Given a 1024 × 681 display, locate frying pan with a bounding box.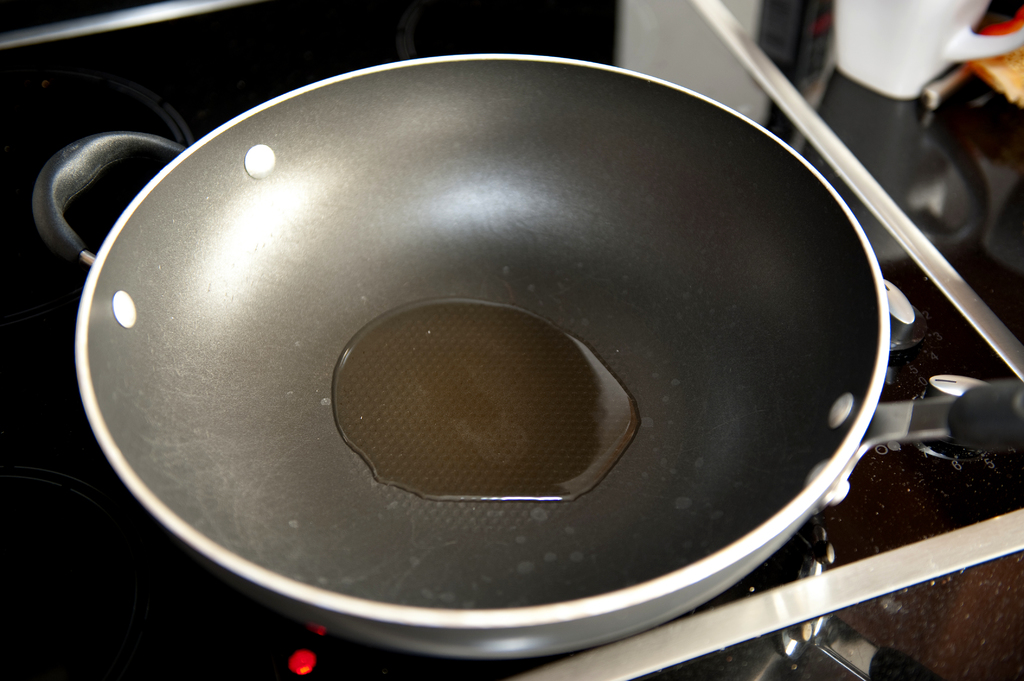
Located: <box>31,50,1023,666</box>.
